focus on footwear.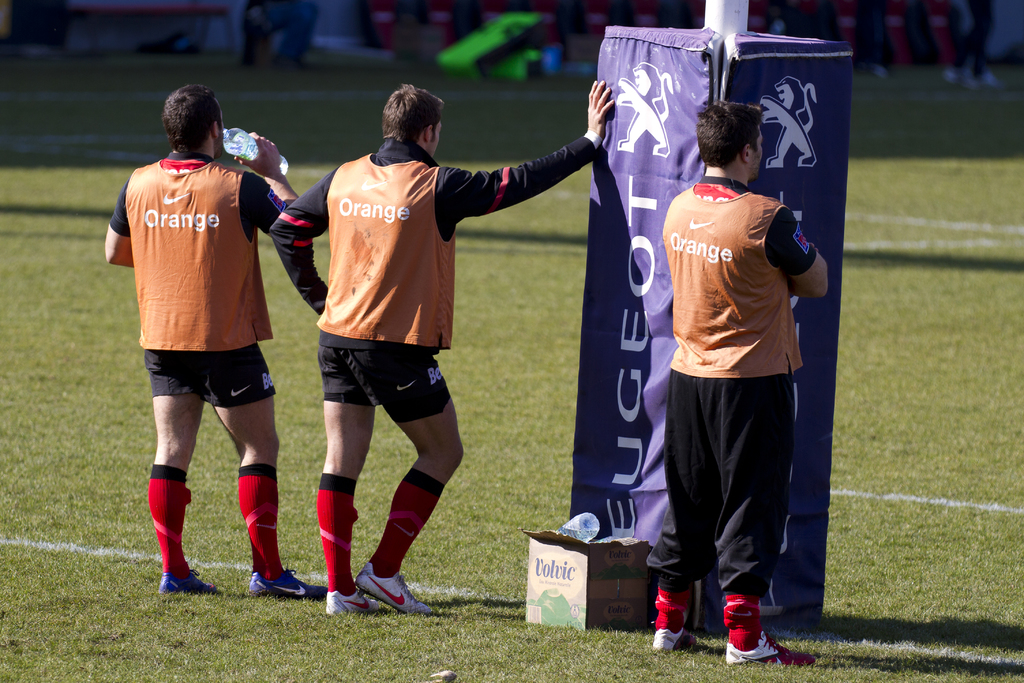
Focused at <box>323,584,380,621</box>.
